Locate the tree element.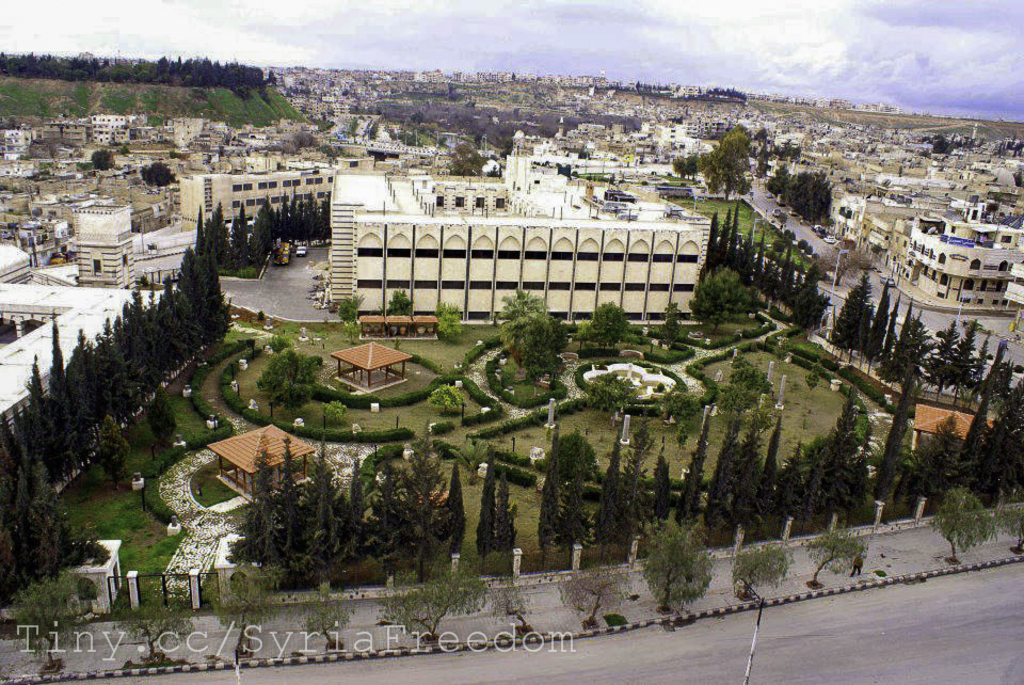
Element bbox: <bbox>92, 146, 115, 172</bbox>.
